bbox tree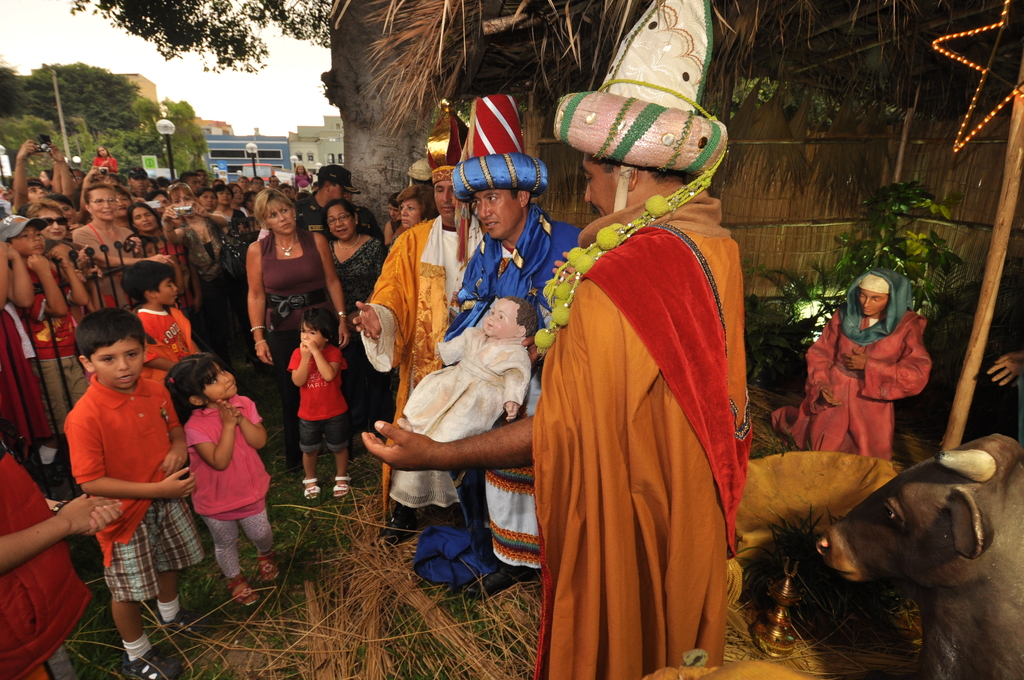
Rect(13, 54, 143, 139)
